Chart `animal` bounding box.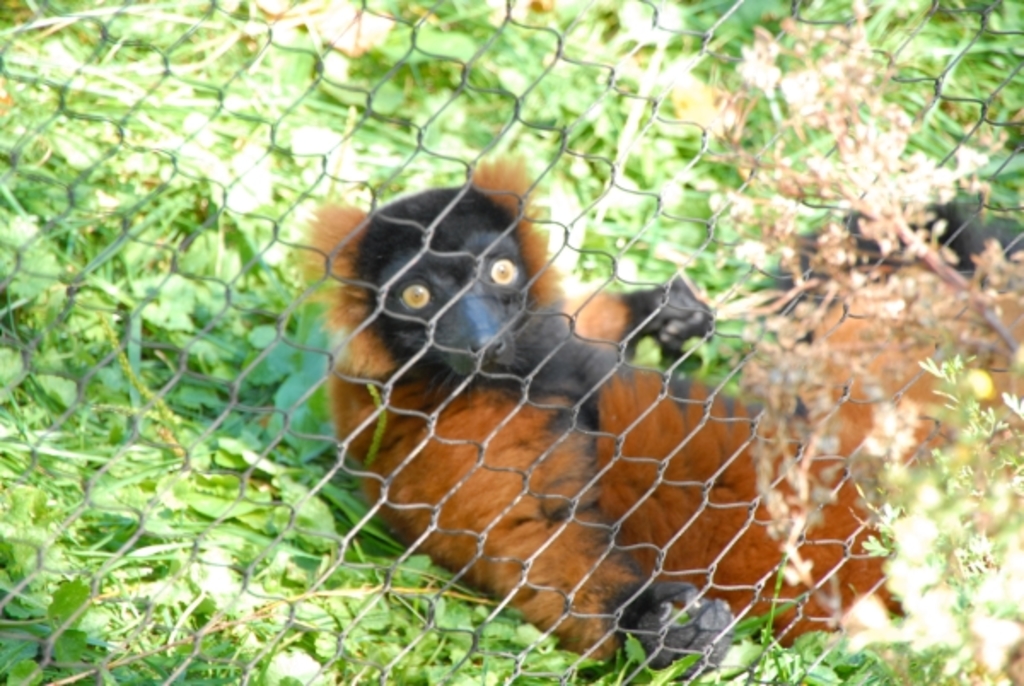
Charted: x1=292 y1=157 x2=899 y2=679.
